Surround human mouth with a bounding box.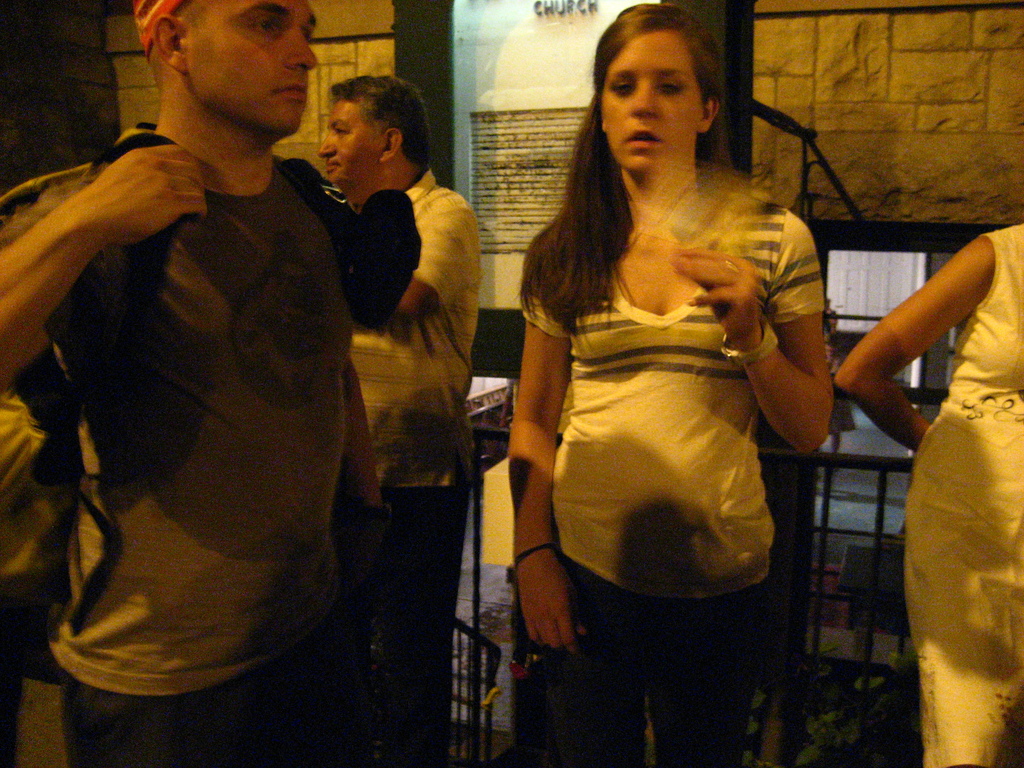
detection(622, 125, 666, 148).
